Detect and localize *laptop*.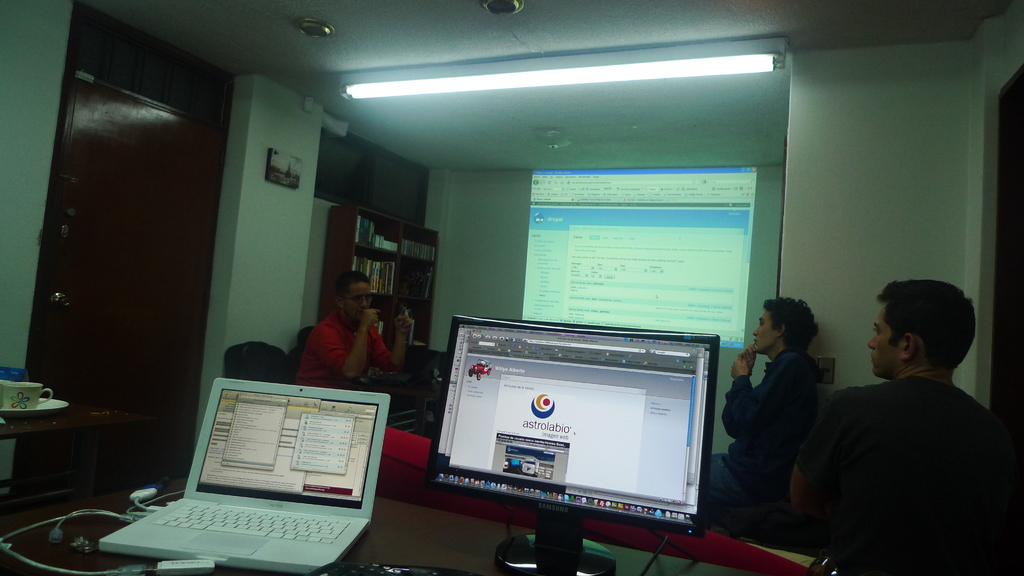
Localized at region(92, 365, 383, 571).
